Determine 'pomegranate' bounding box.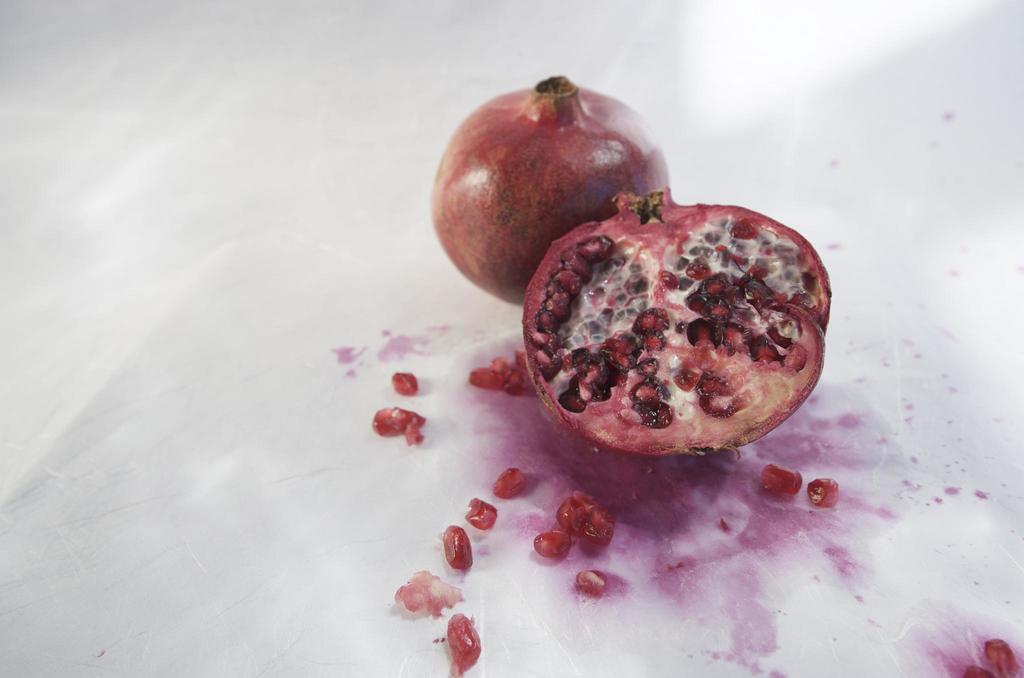
Determined: box=[447, 612, 483, 676].
